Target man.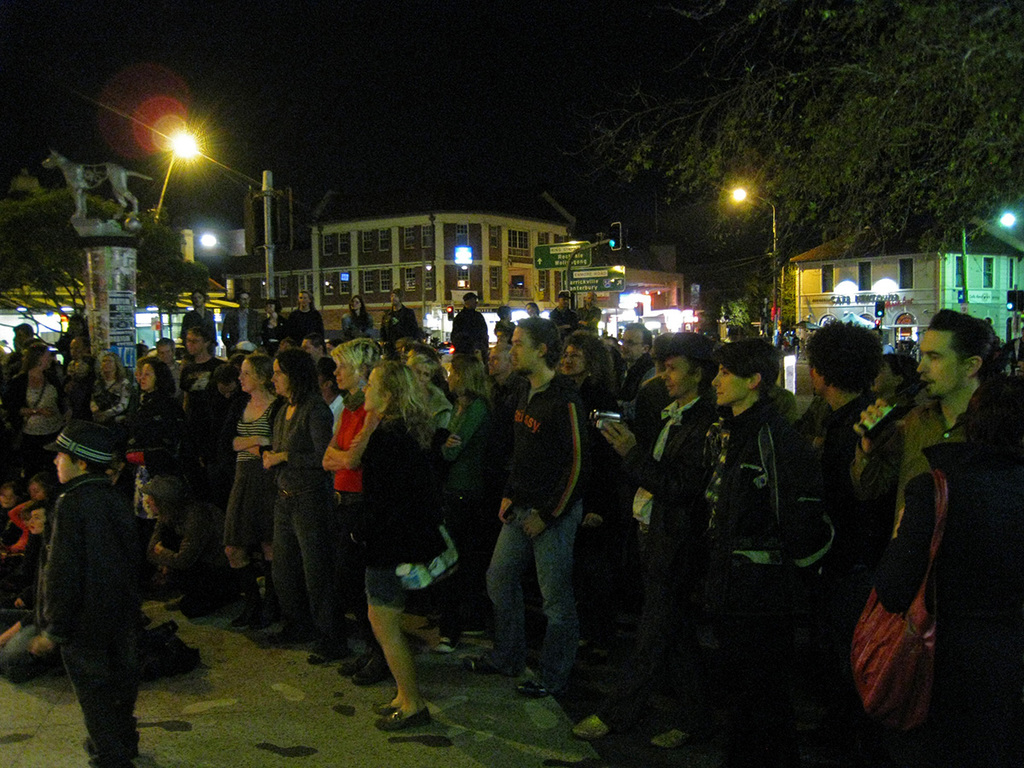
Target region: 220,288,267,347.
